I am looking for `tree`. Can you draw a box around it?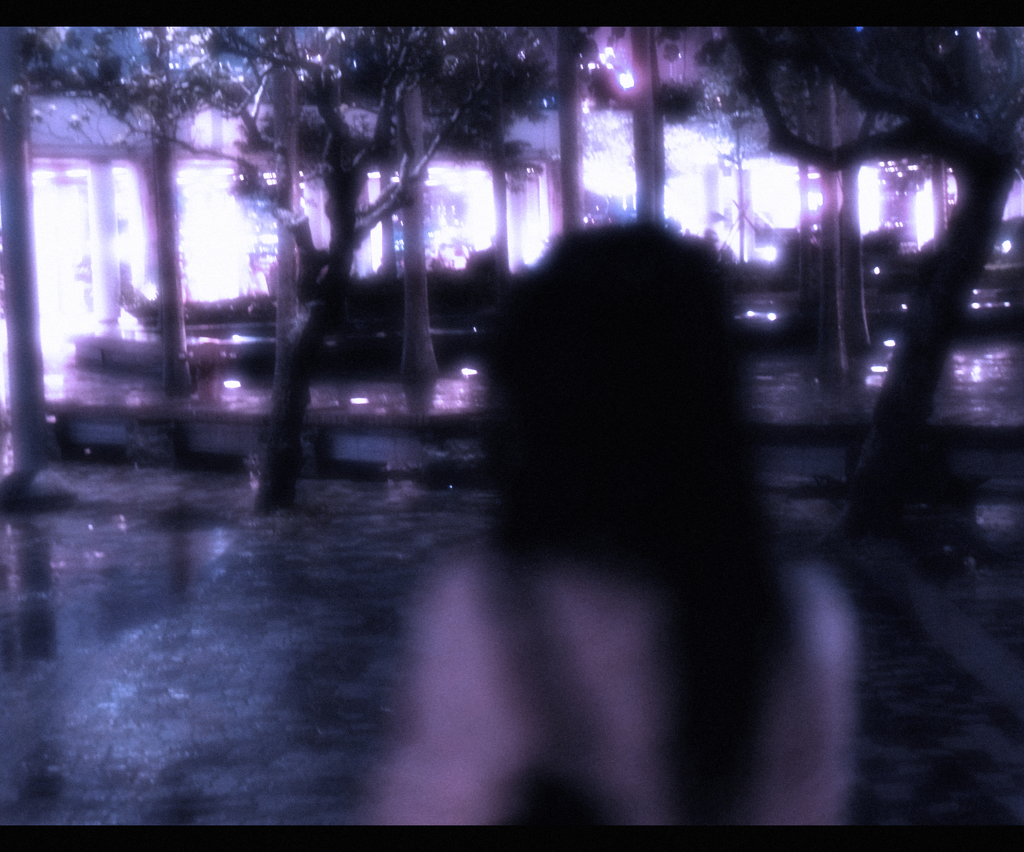
Sure, the bounding box is (left=40, top=19, right=270, bottom=465).
